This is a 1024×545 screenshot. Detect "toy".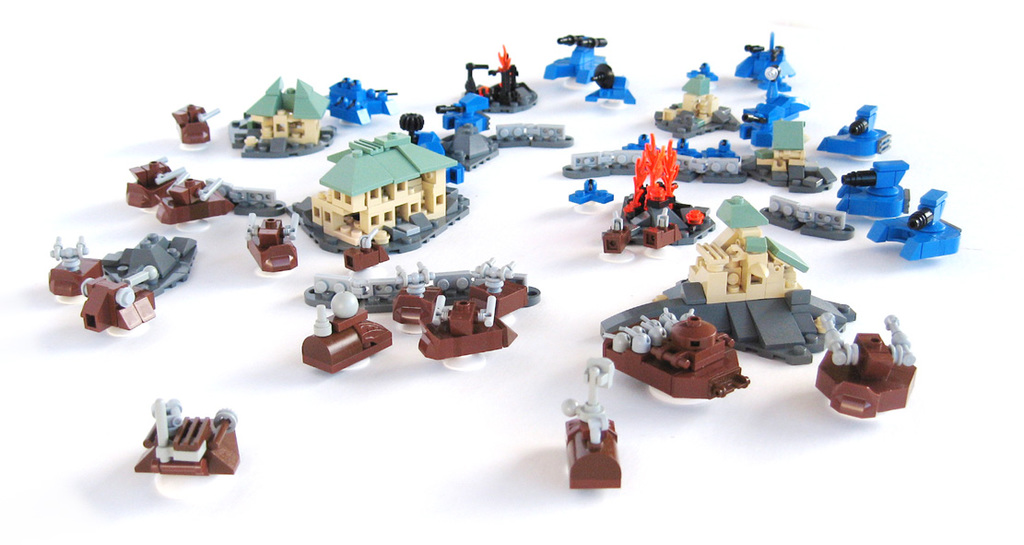
bbox=(300, 290, 383, 373).
